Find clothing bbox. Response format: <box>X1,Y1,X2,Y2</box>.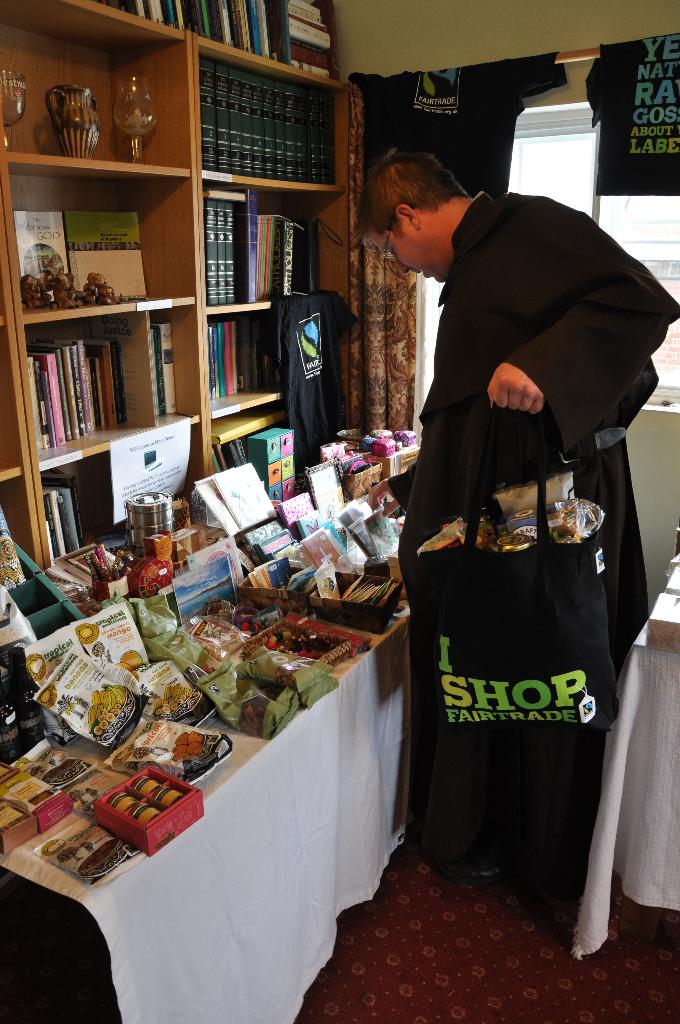
<box>385,173,651,975</box>.
